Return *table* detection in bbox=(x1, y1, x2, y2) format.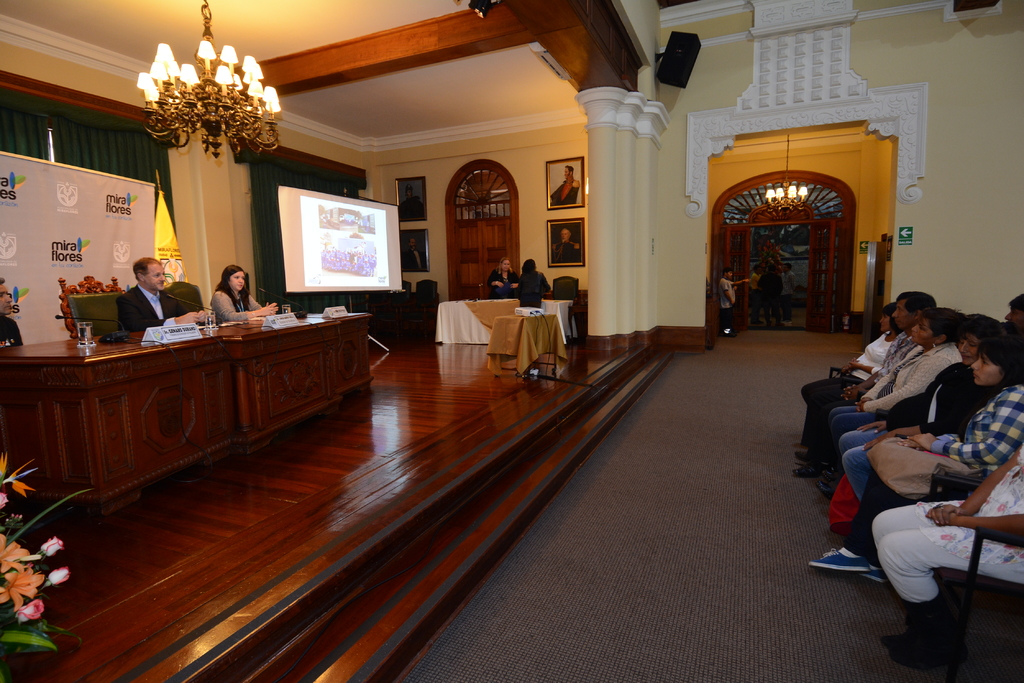
bbox=(438, 300, 518, 340).
